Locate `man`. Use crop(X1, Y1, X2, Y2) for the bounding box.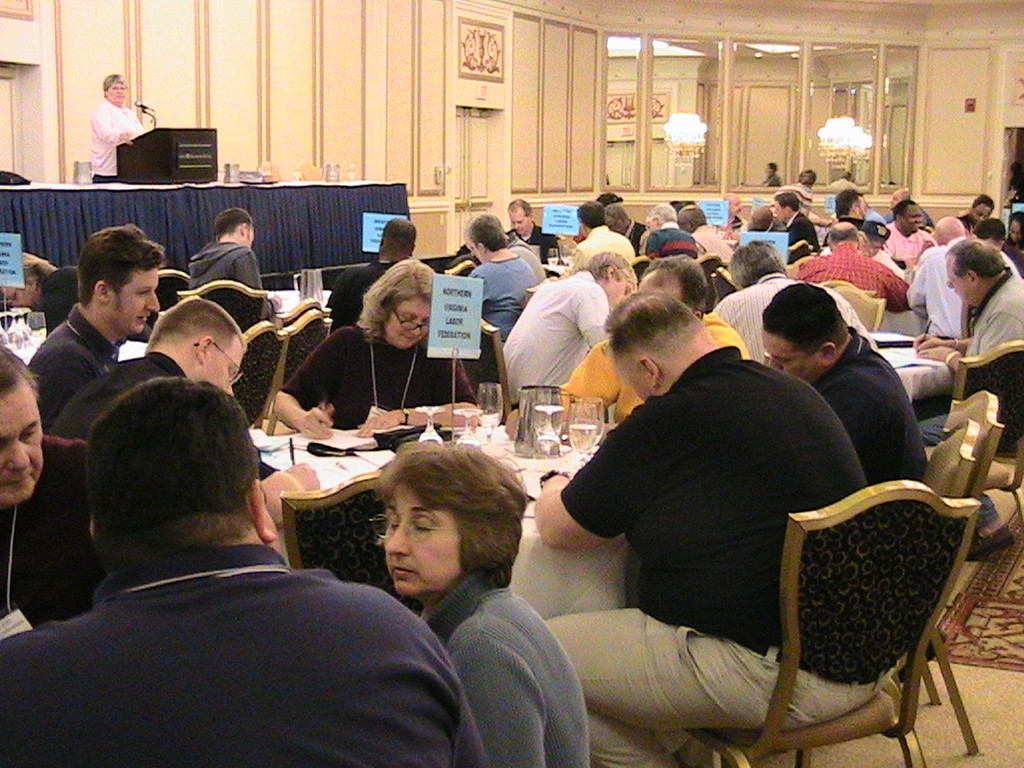
crop(269, 253, 478, 432).
